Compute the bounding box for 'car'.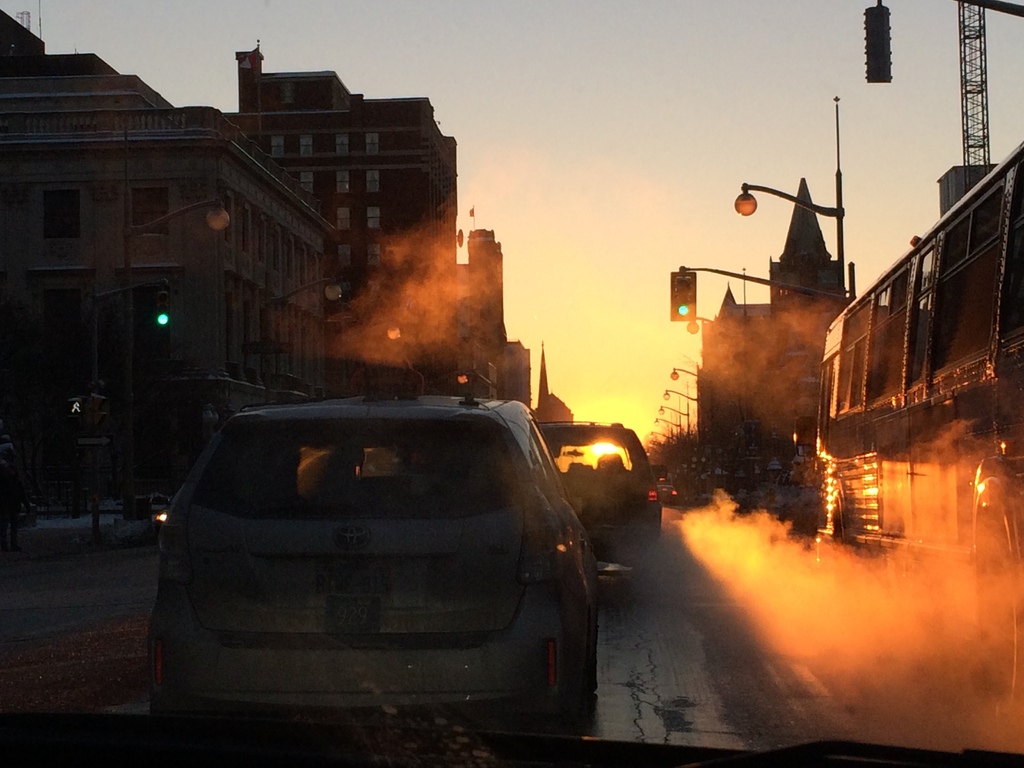
x1=149 y1=383 x2=602 y2=741.
